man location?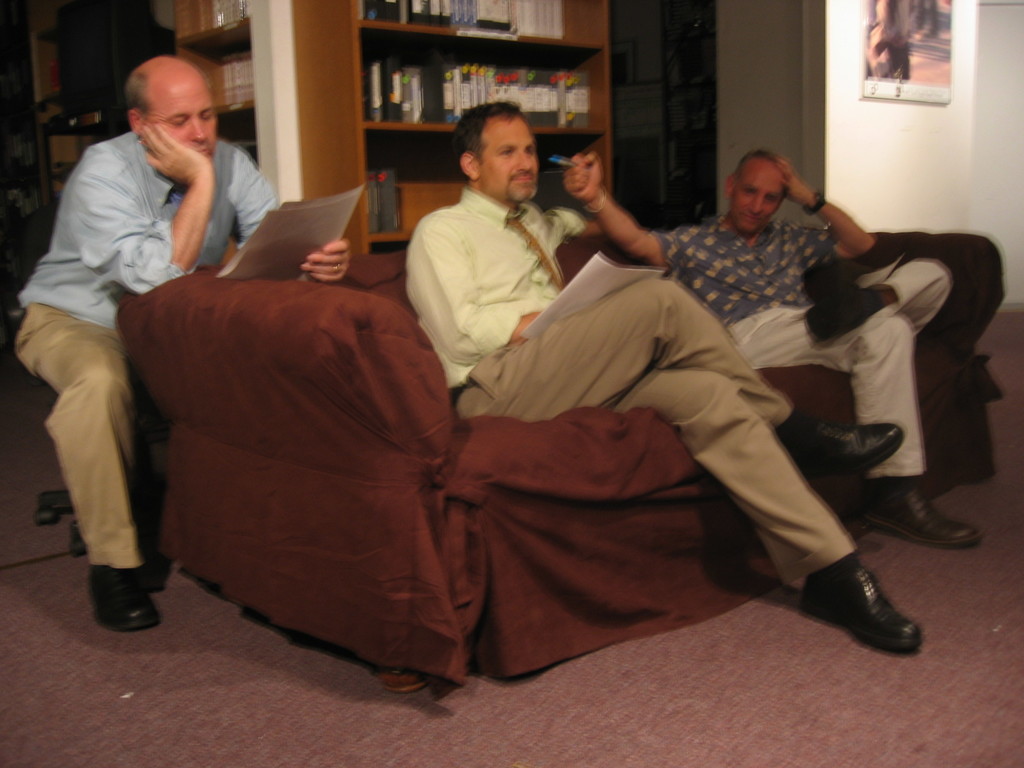
{"left": 402, "top": 94, "right": 927, "bottom": 664}
